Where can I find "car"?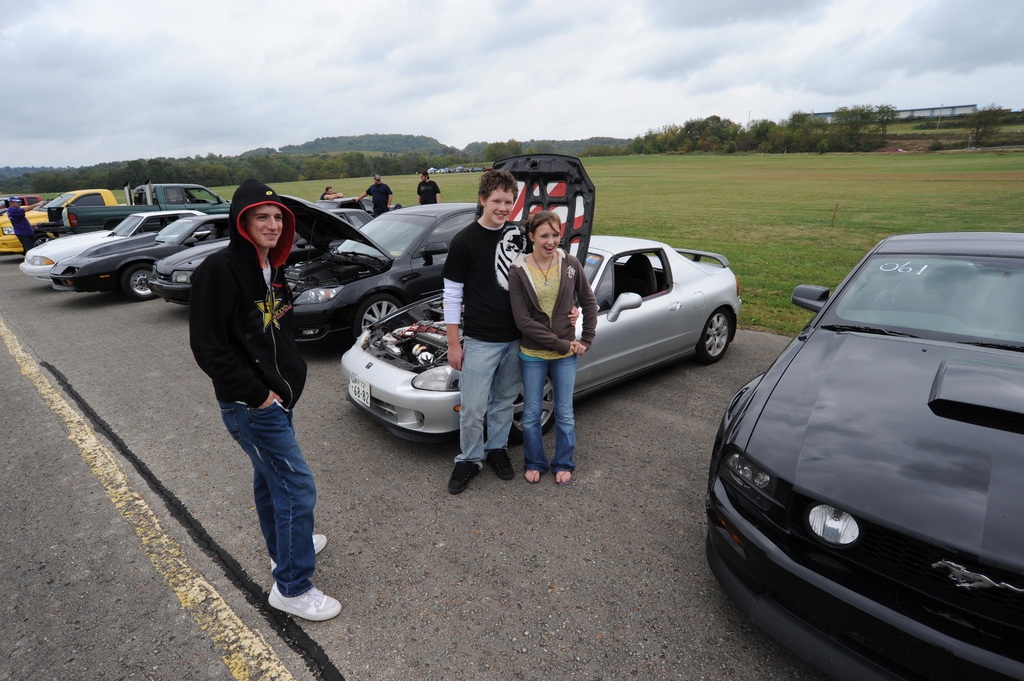
You can find it at 280, 196, 483, 349.
